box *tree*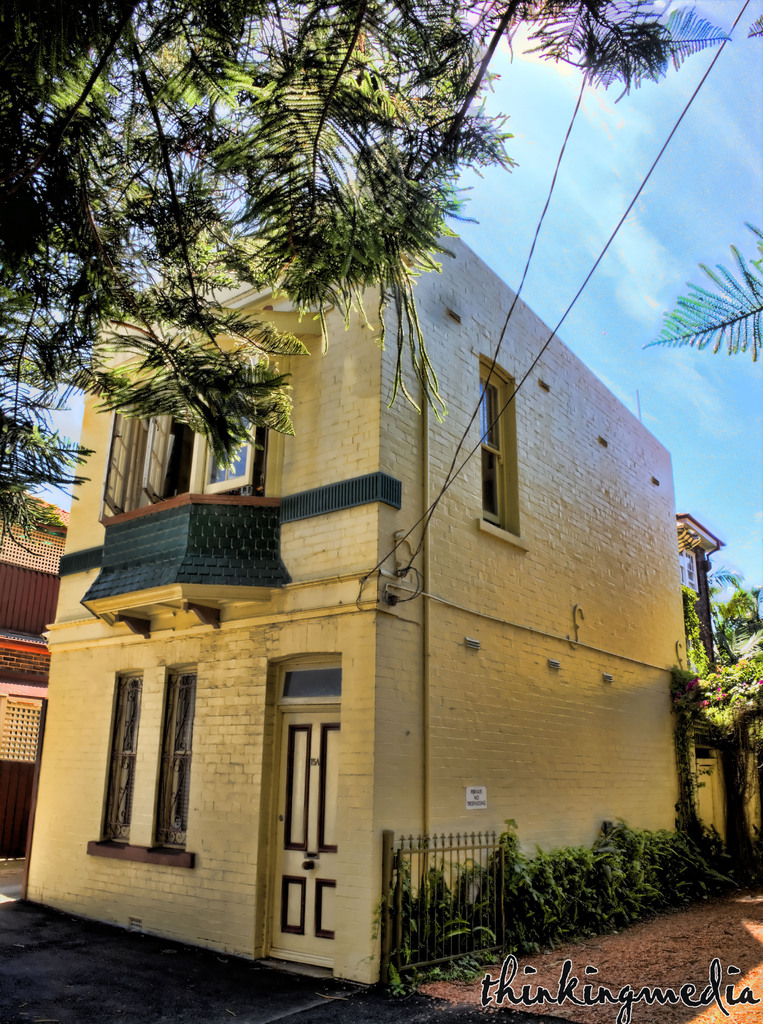
bbox=[678, 594, 705, 675]
